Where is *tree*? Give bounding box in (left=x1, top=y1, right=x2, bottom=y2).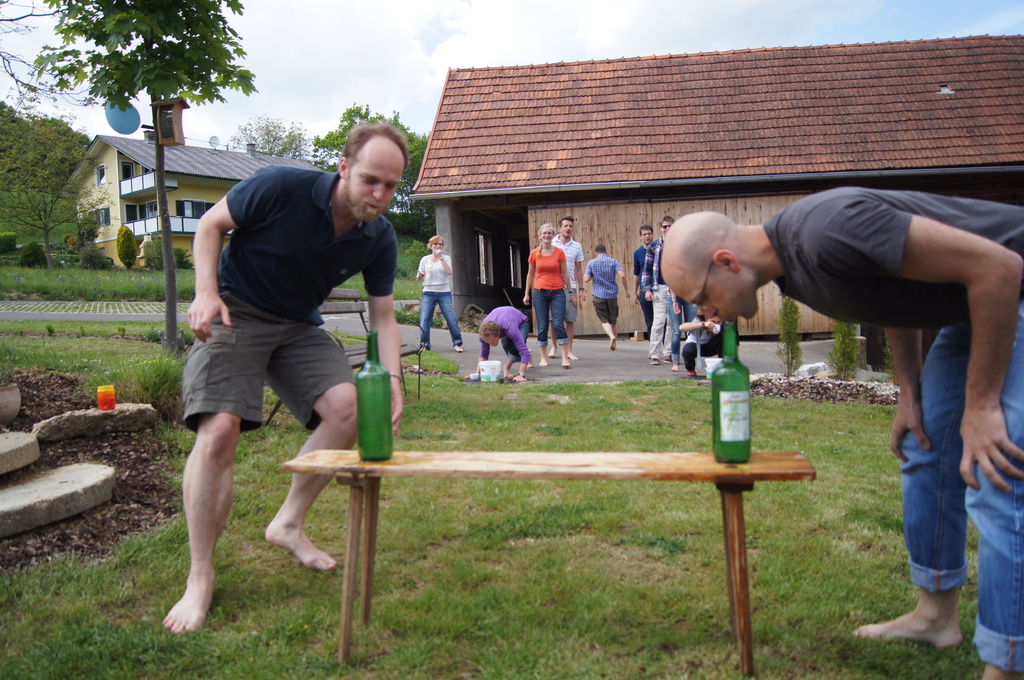
(left=0, top=151, right=116, bottom=267).
